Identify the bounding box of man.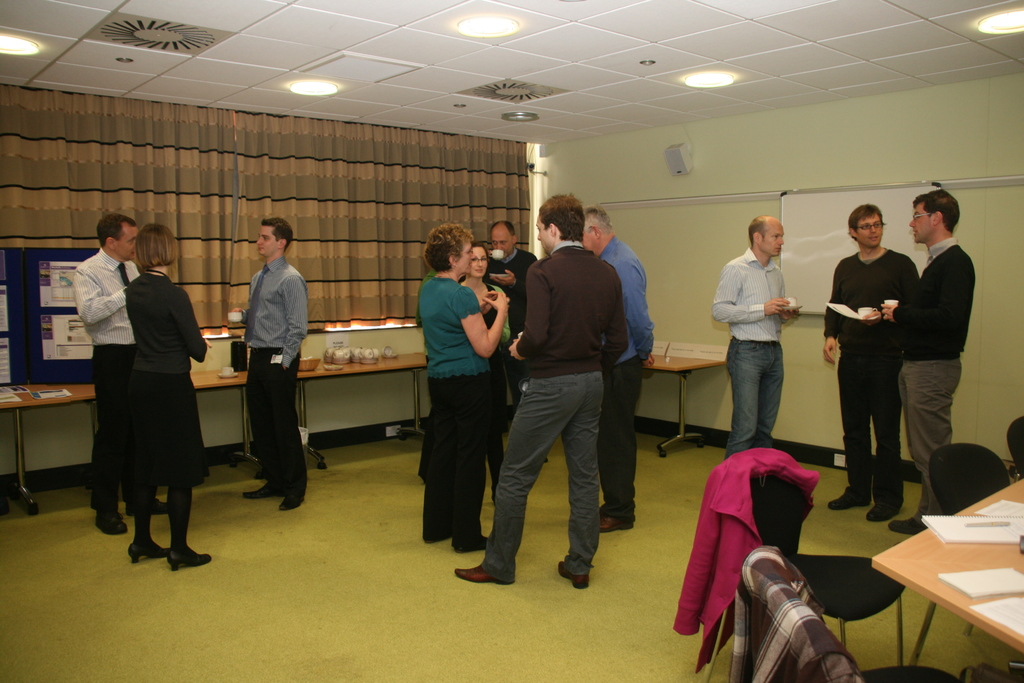
select_region(822, 202, 920, 522).
